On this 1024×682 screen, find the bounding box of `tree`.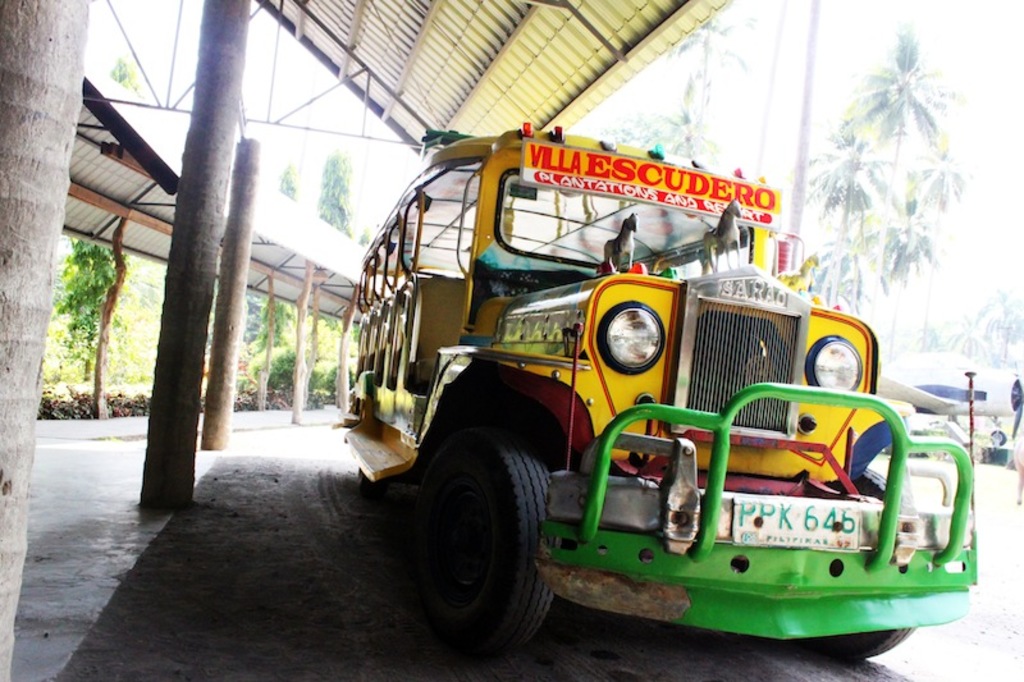
Bounding box: {"left": 787, "top": 3, "right": 977, "bottom": 371}.
